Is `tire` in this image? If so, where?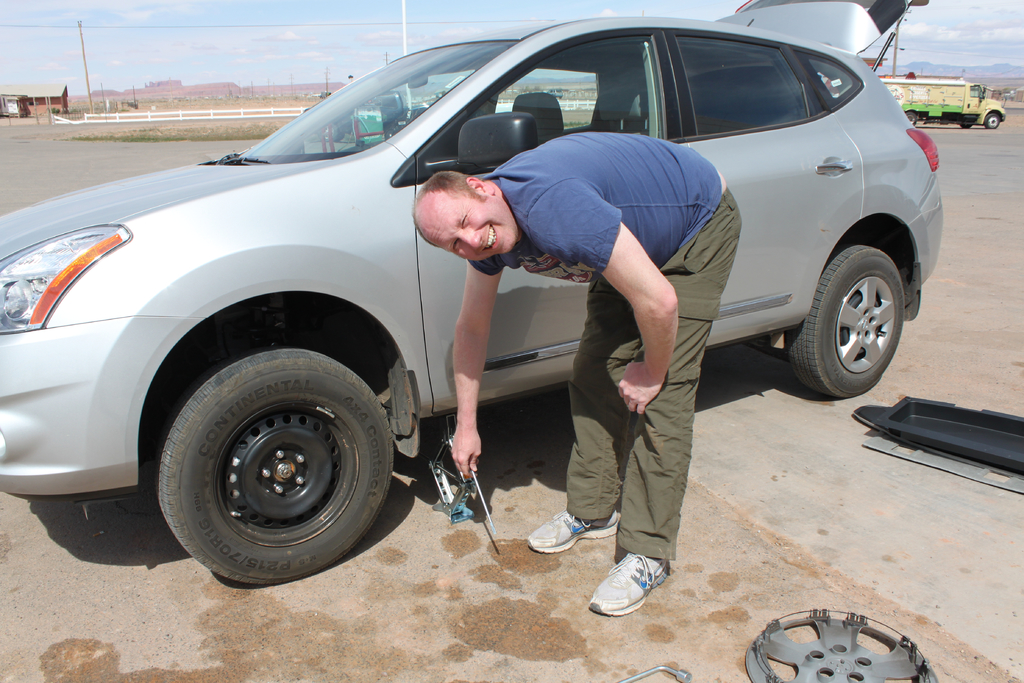
Yes, at <box>134,322,412,589</box>.
